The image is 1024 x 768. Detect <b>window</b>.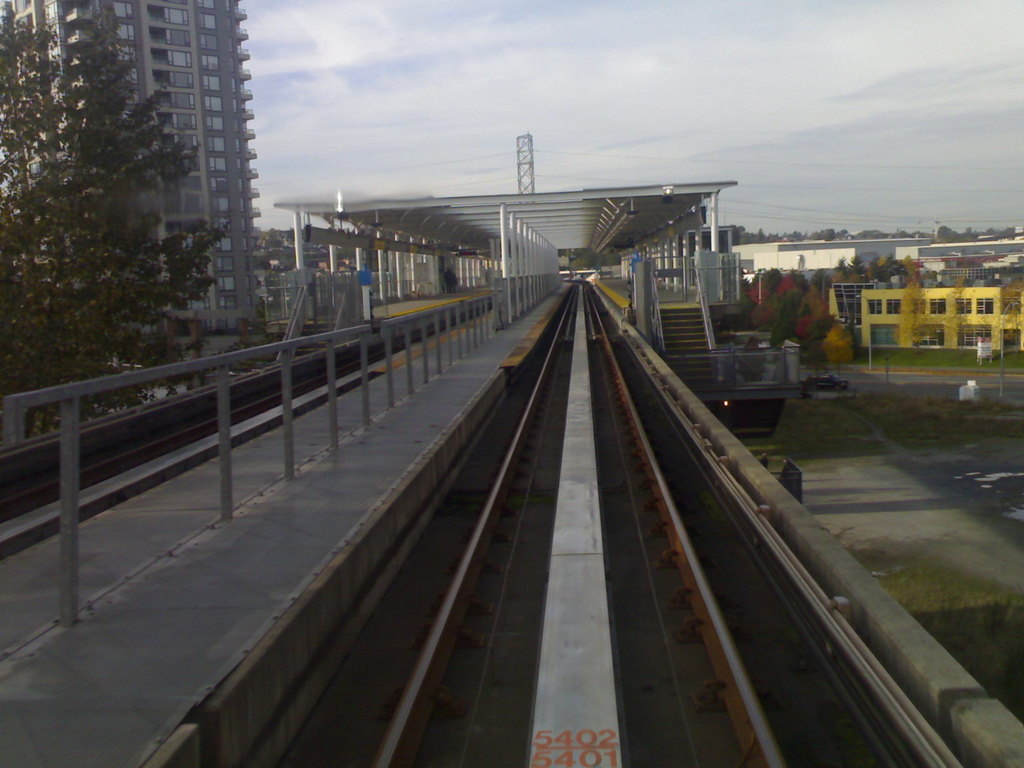
Detection: (x1=884, y1=299, x2=899, y2=319).
